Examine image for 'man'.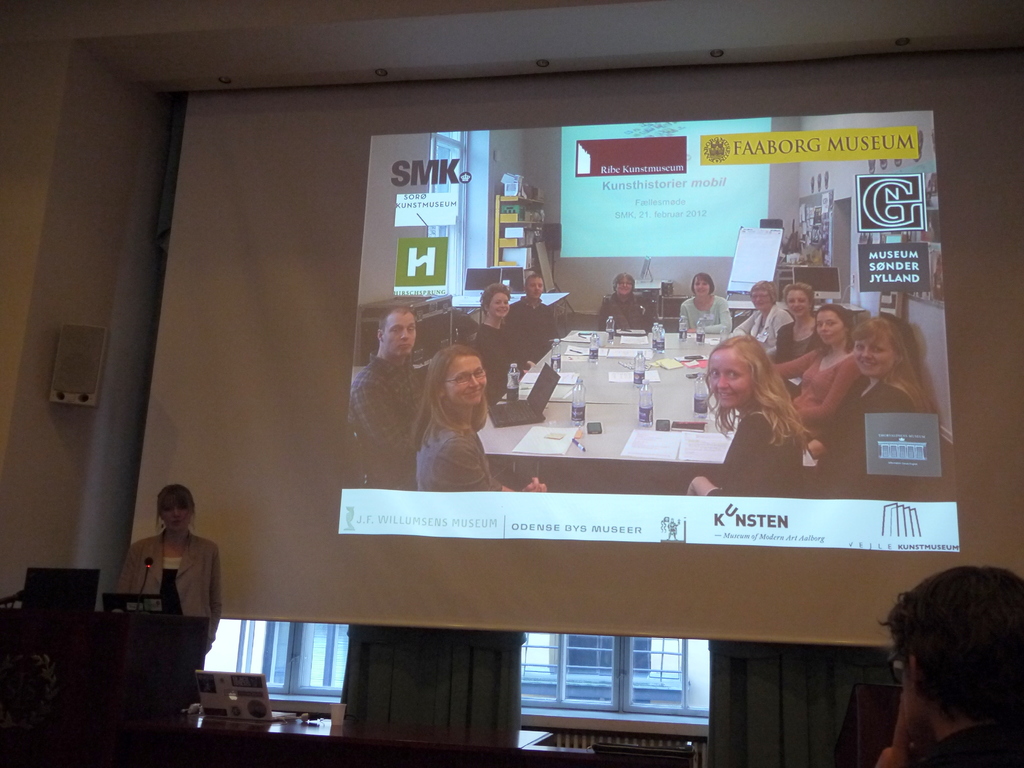
Examination result: (left=350, top=307, right=426, bottom=488).
